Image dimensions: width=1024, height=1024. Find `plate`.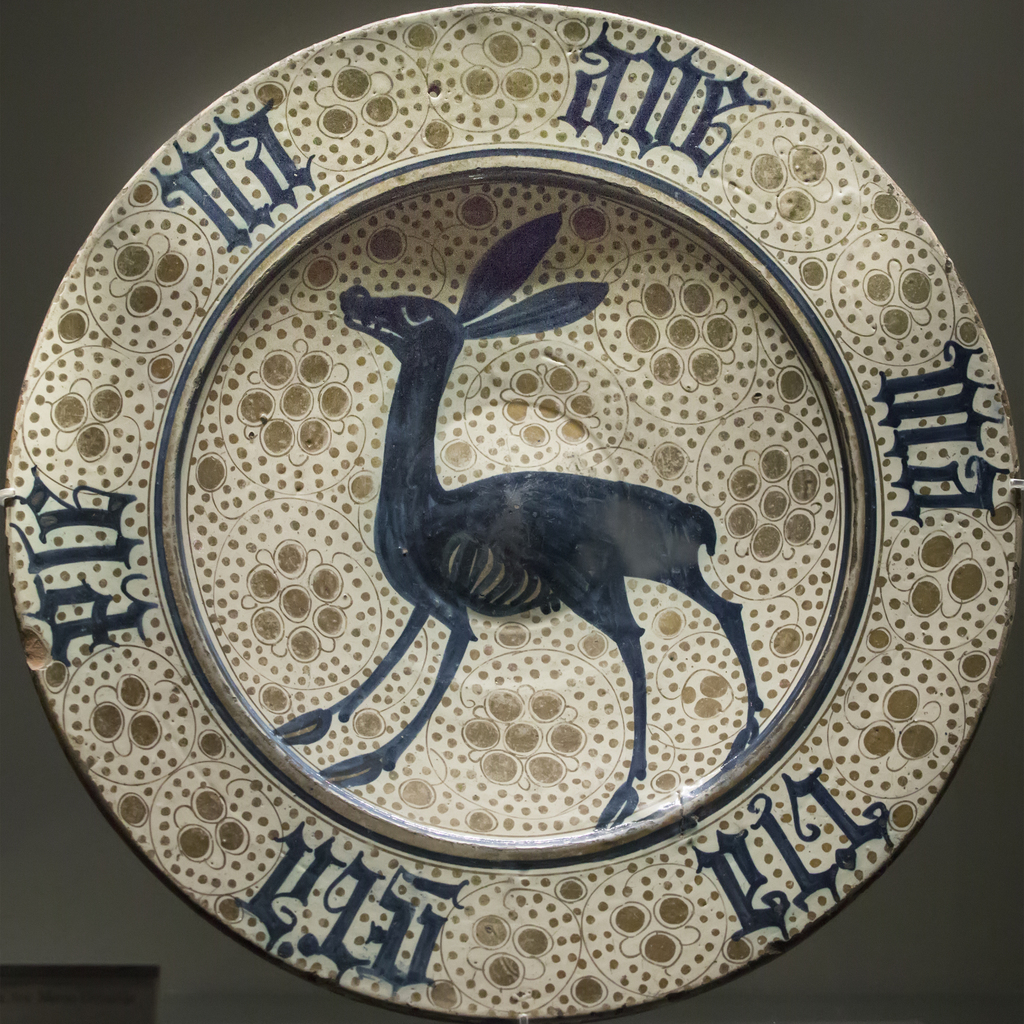
13,52,1014,961.
